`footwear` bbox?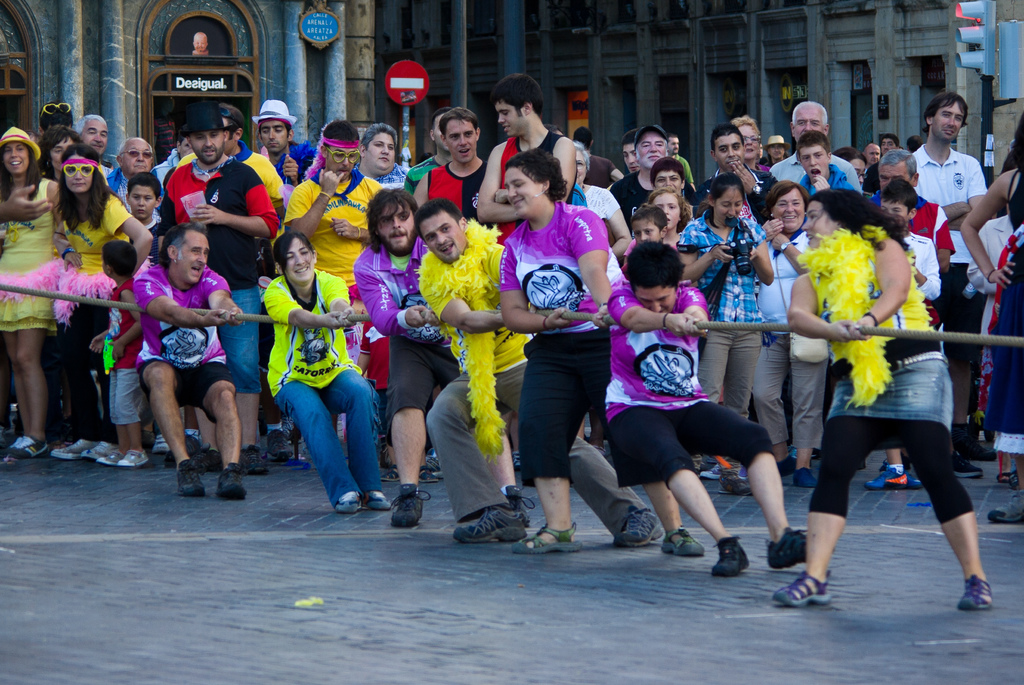
left=796, top=467, right=819, bottom=489
